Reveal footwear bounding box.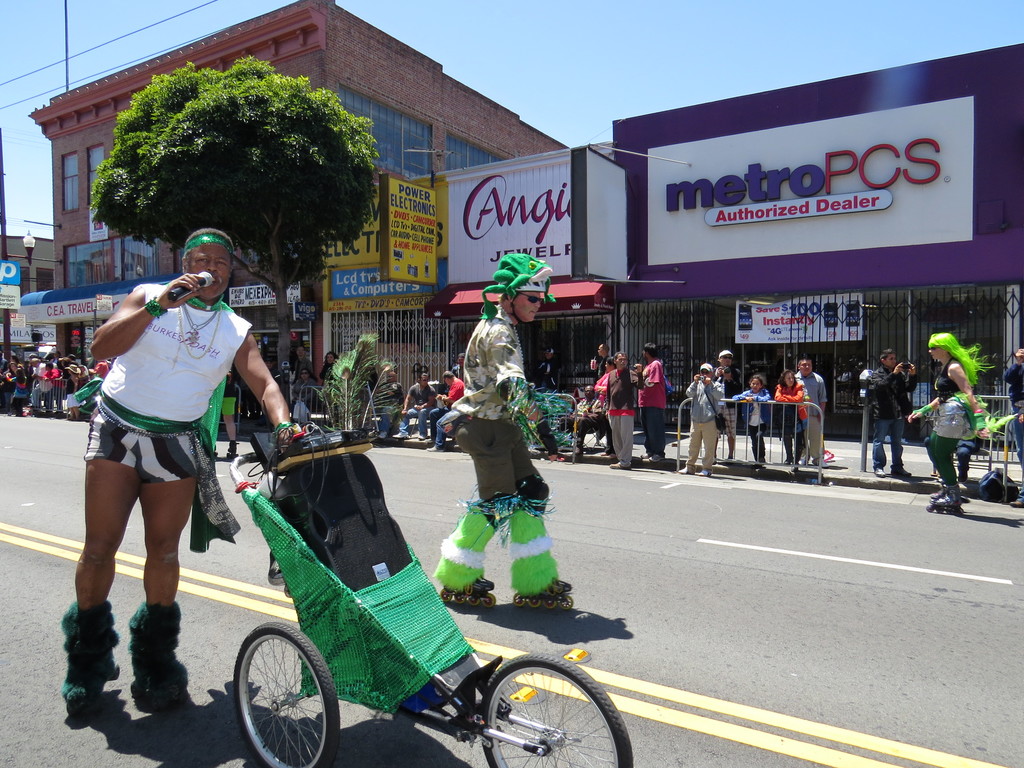
Revealed: bbox=(641, 452, 665, 462).
